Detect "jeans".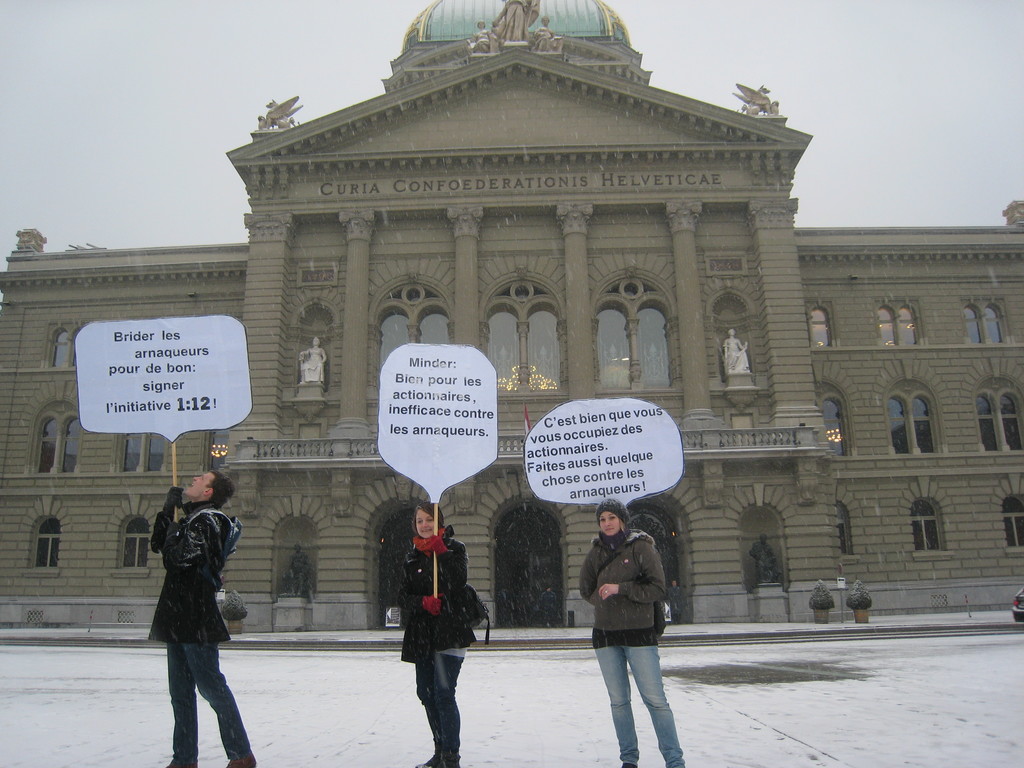
Detected at <region>150, 634, 234, 756</region>.
